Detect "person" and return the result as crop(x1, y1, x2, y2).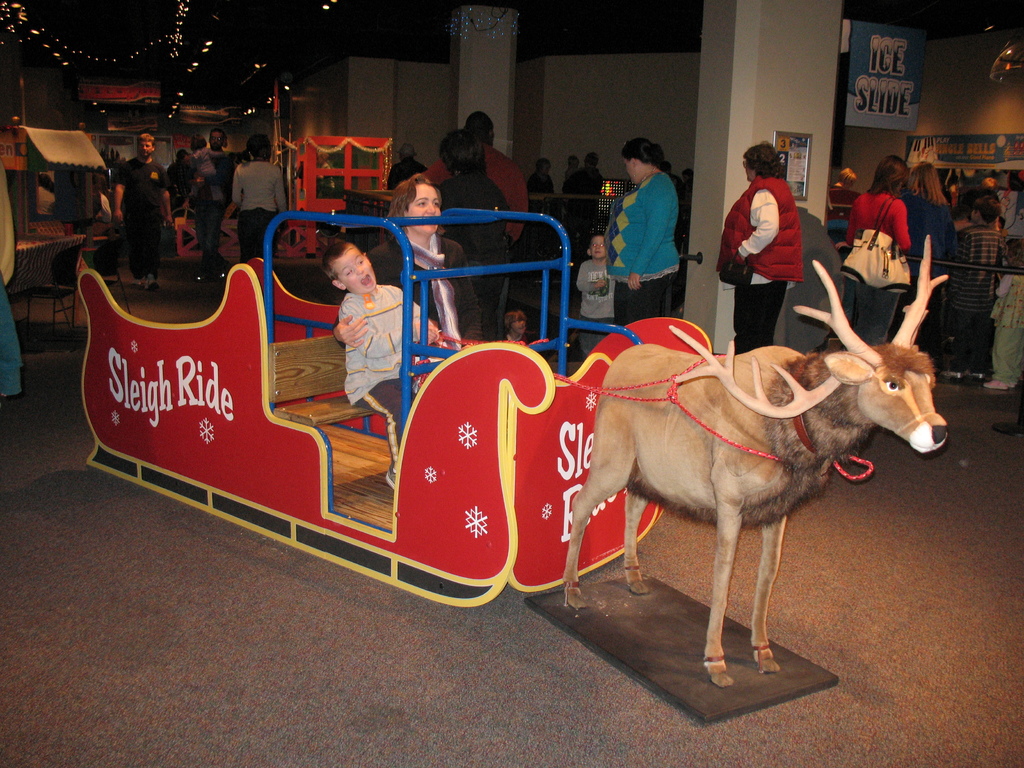
crop(561, 146, 608, 264).
